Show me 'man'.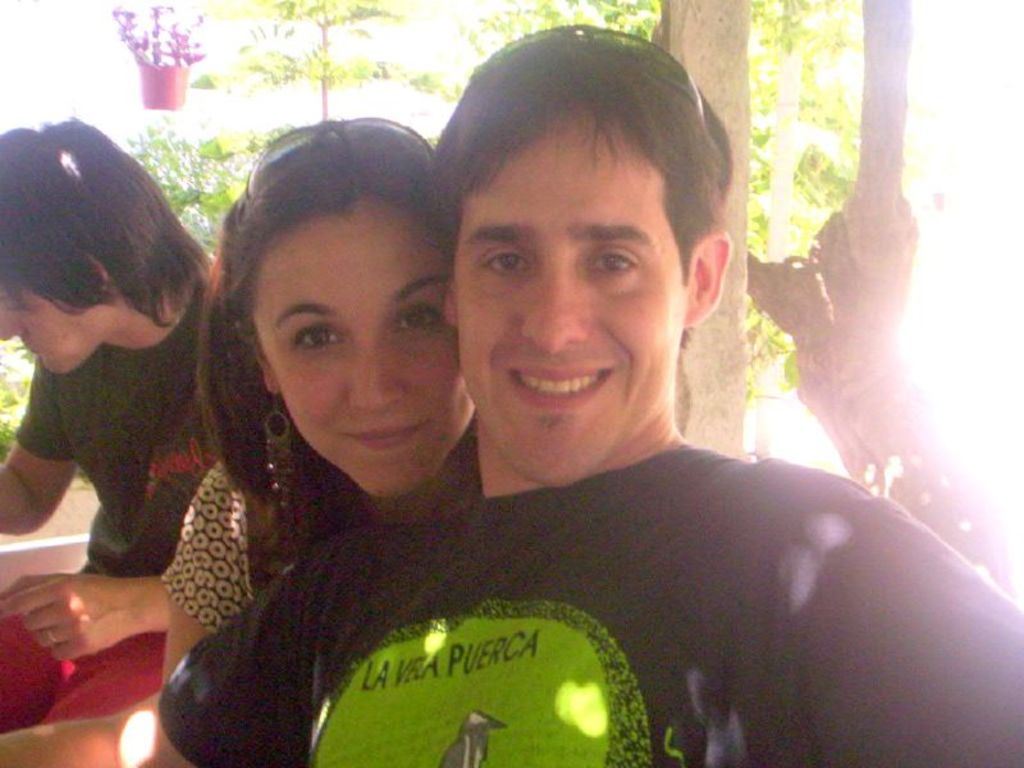
'man' is here: 184, 61, 955, 758.
